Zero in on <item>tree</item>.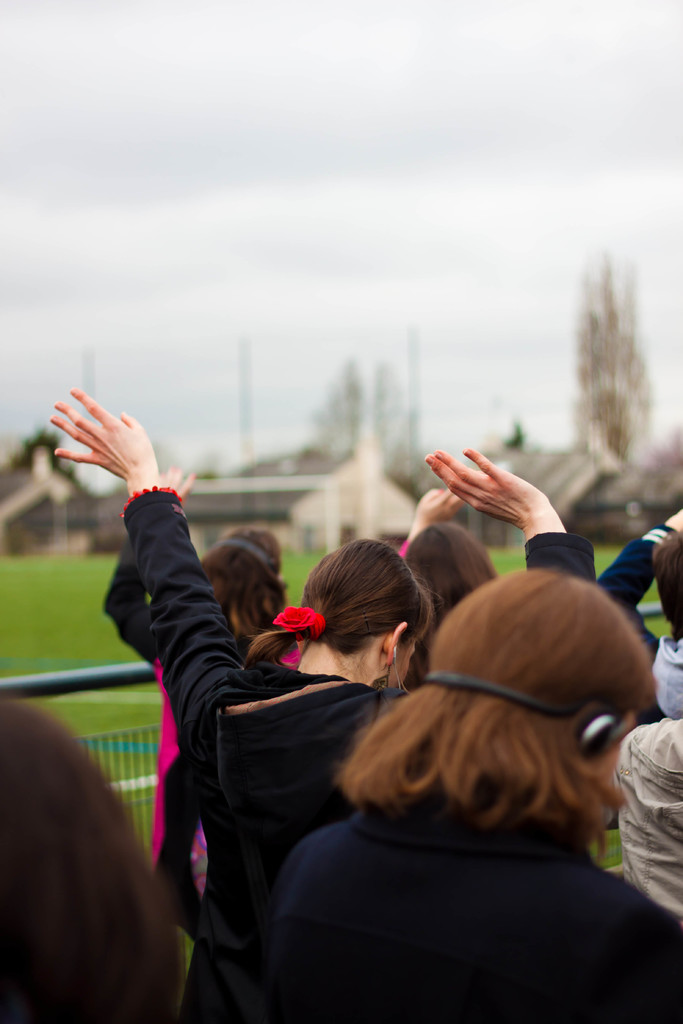
Zeroed in: [570, 252, 646, 476].
